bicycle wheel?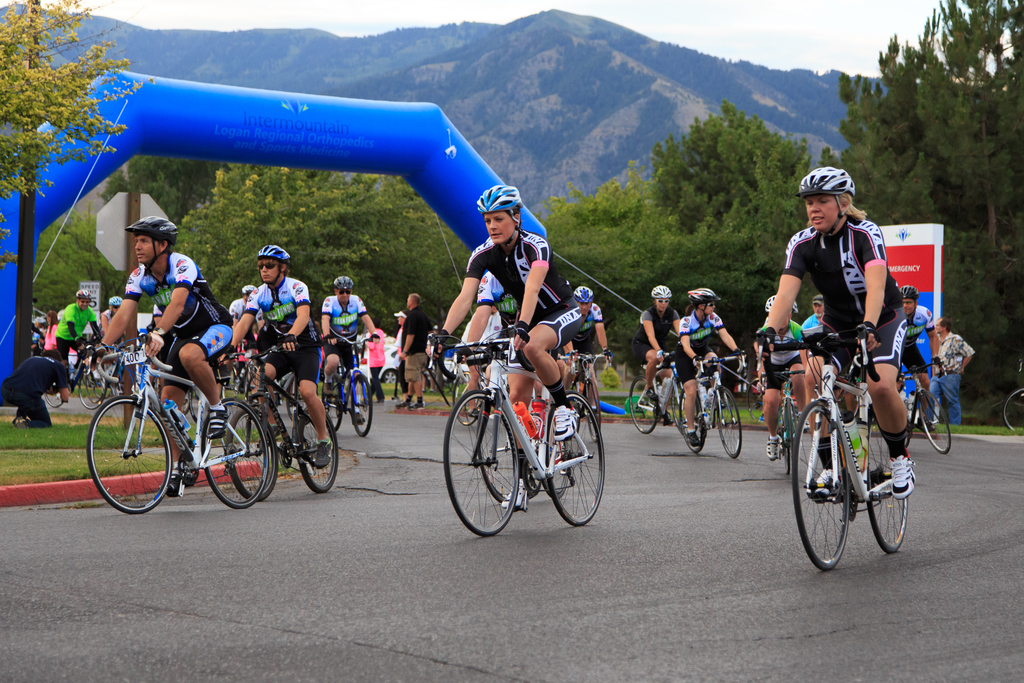
{"left": 90, "top": 404, "right": 151, "bottom": 510}
